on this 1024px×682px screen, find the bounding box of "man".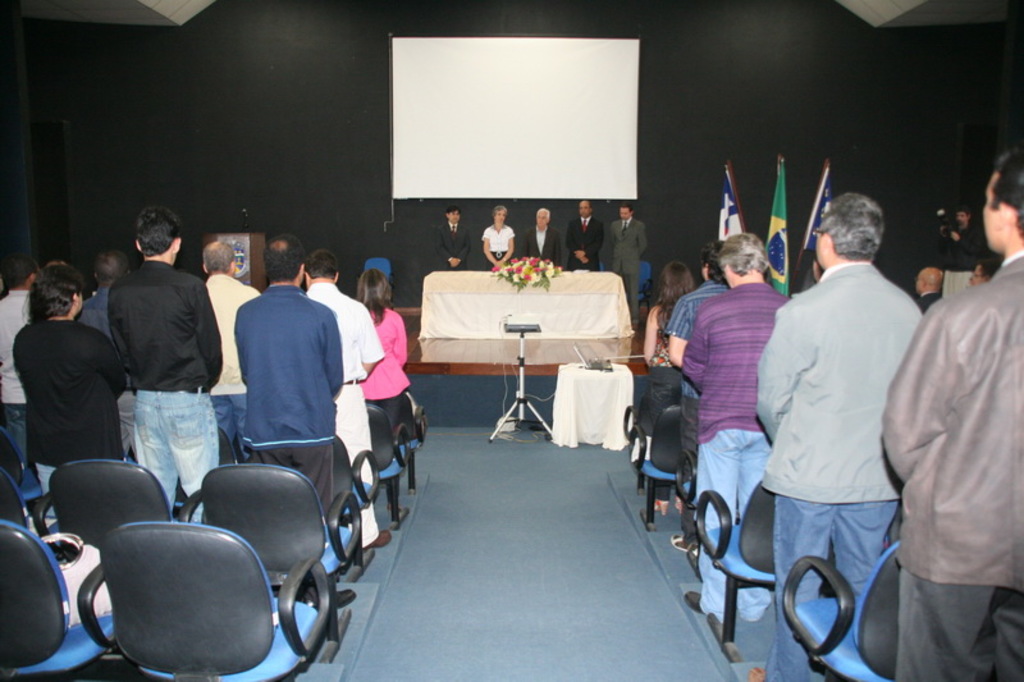
Bounding box: locate(106, 207, 224, 527).
